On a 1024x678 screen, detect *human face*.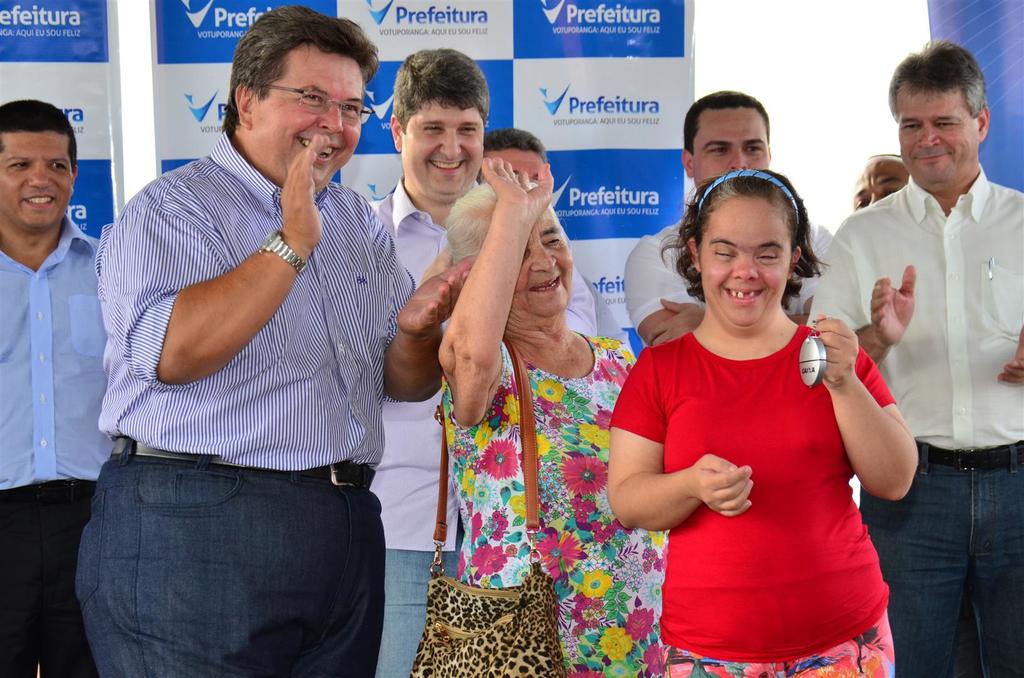
<bbox>0, 120, 74, 225</bbox>.
